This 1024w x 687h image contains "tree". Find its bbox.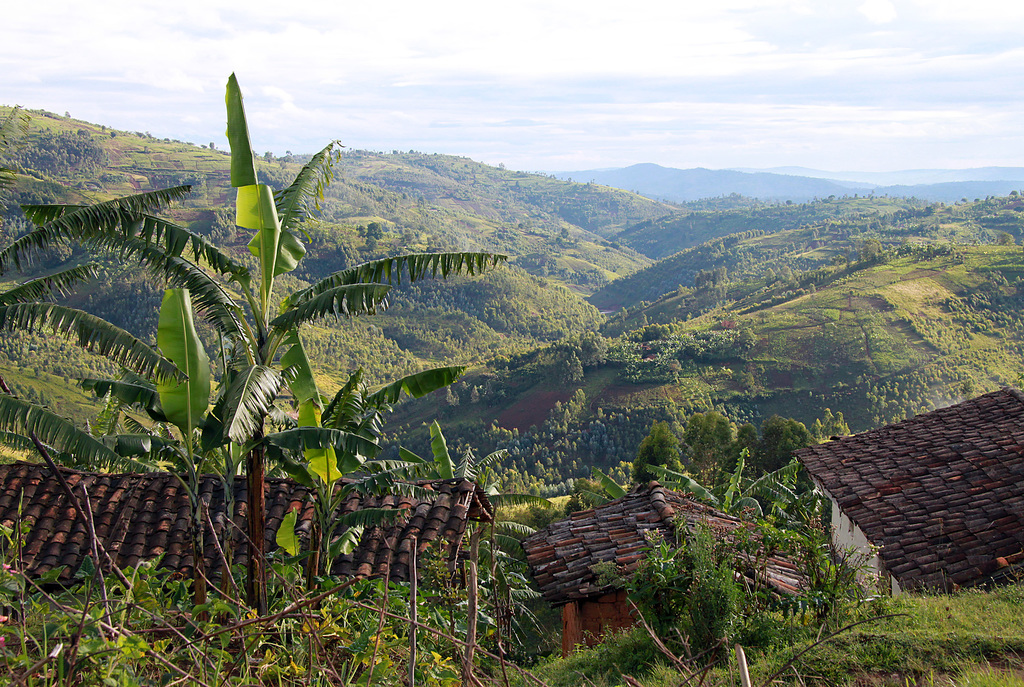
box=[164, 138, 168, 140].
